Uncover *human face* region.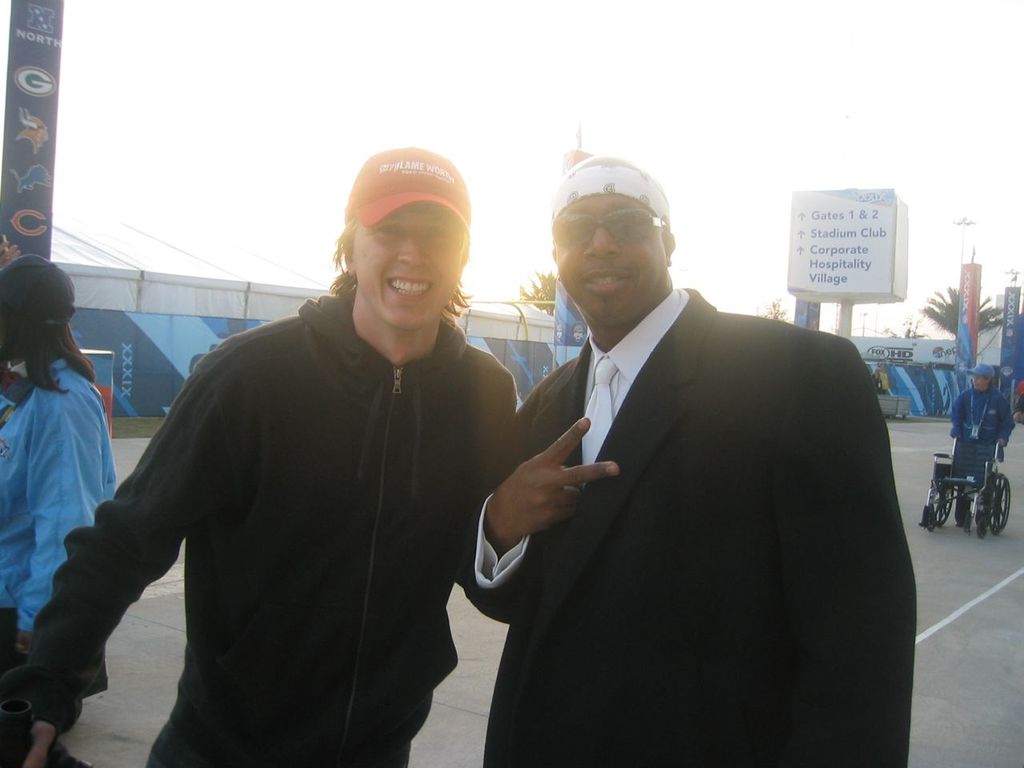
Uncovered: 550,194,672,322.
